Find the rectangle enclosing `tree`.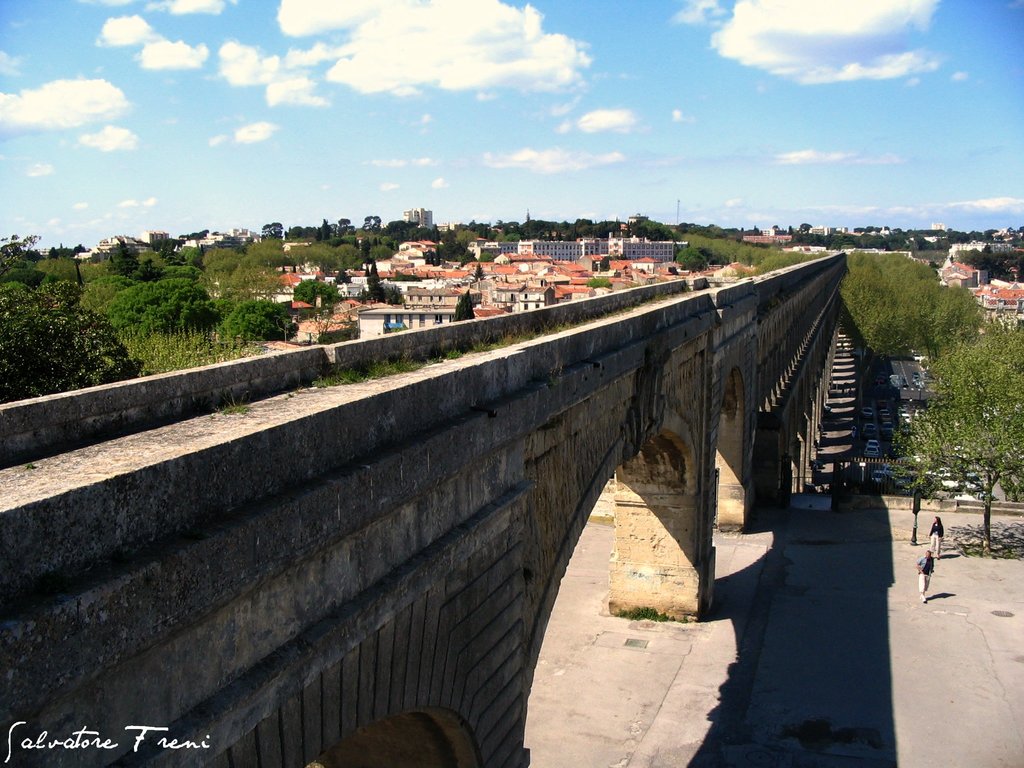
bbox=[673, 246, 711, 275].
